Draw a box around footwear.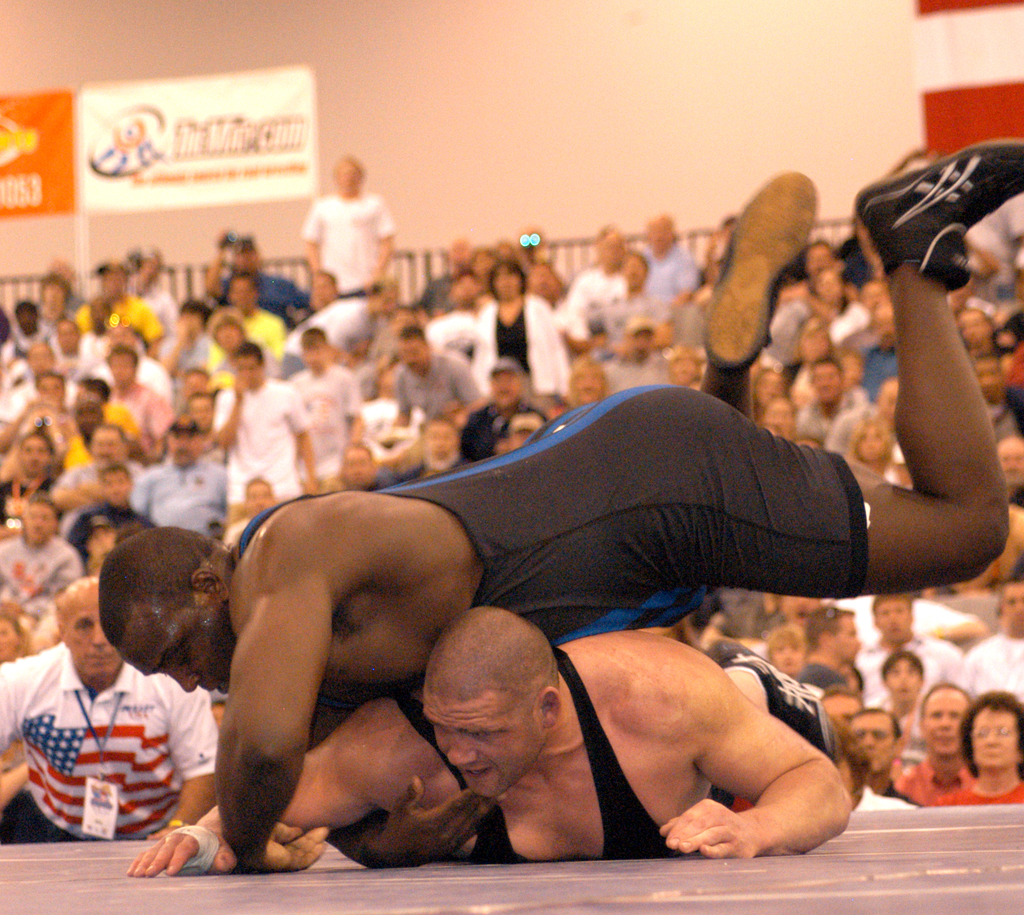
BBox(849, 136, 1023, 298).
